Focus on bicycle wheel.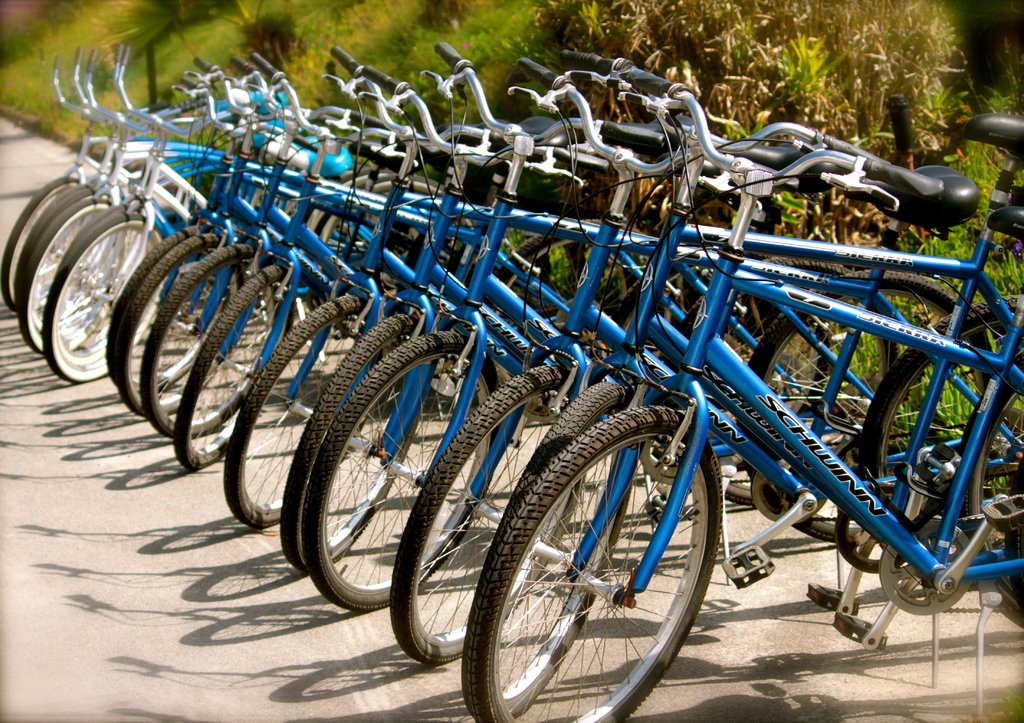
Focused at x1=442 y1=420 x2=735 y2=715.
